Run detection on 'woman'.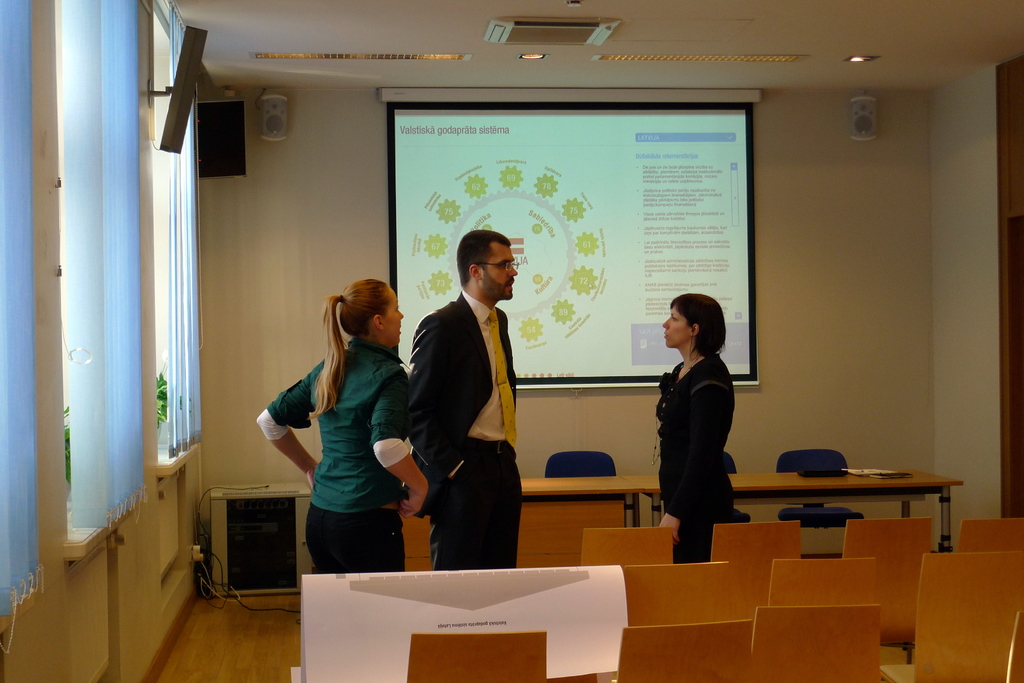
Result: (left=657, top=269, right=745, bottom=567).
